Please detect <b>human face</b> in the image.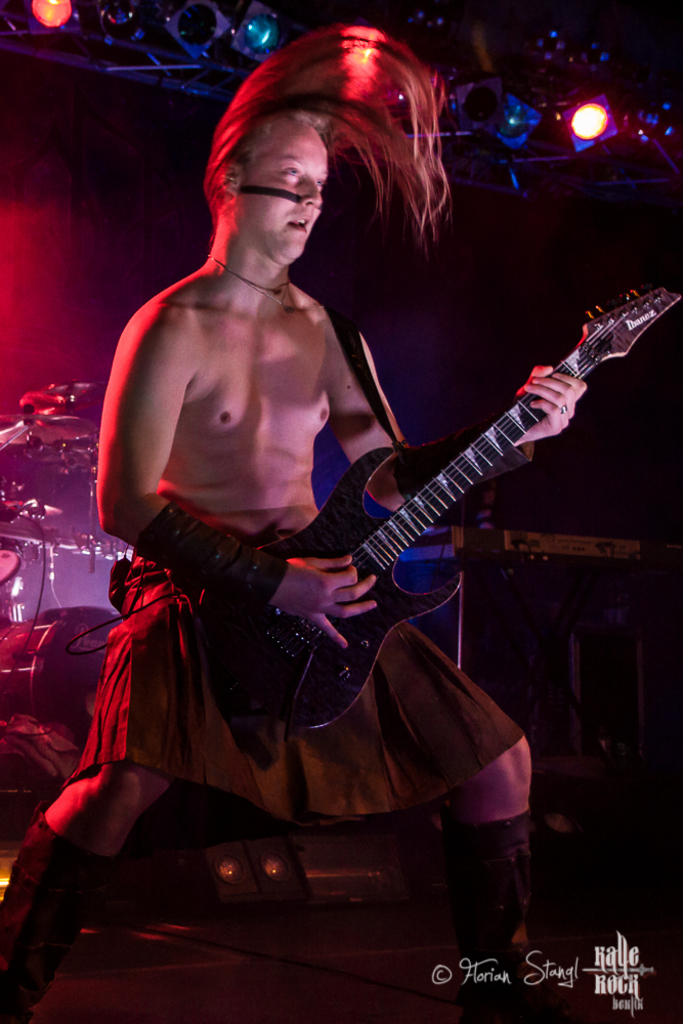
<region>245, 136, 333, 262</region>.
